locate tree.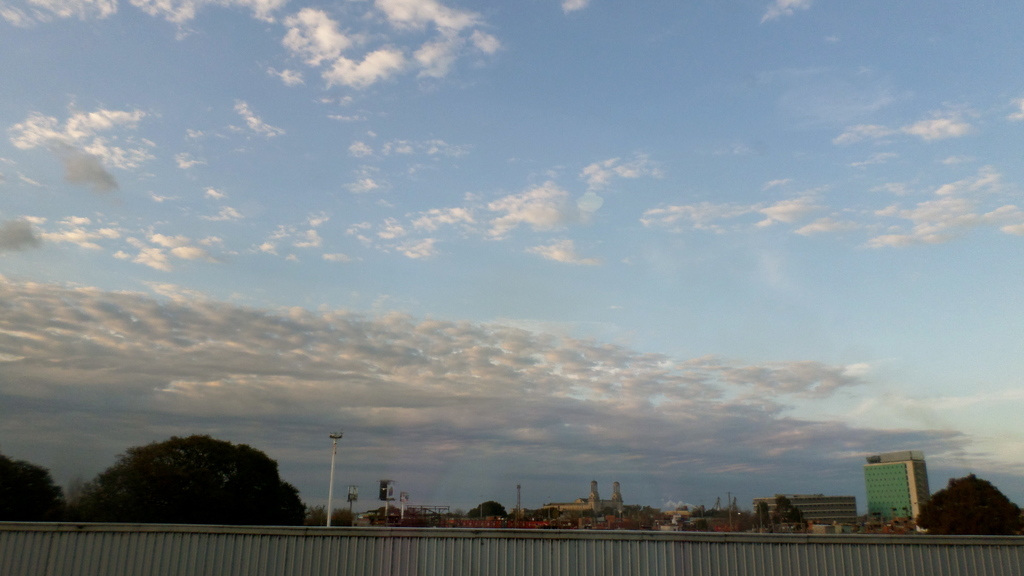
Bounding box: [20, 461, 63, 518].
